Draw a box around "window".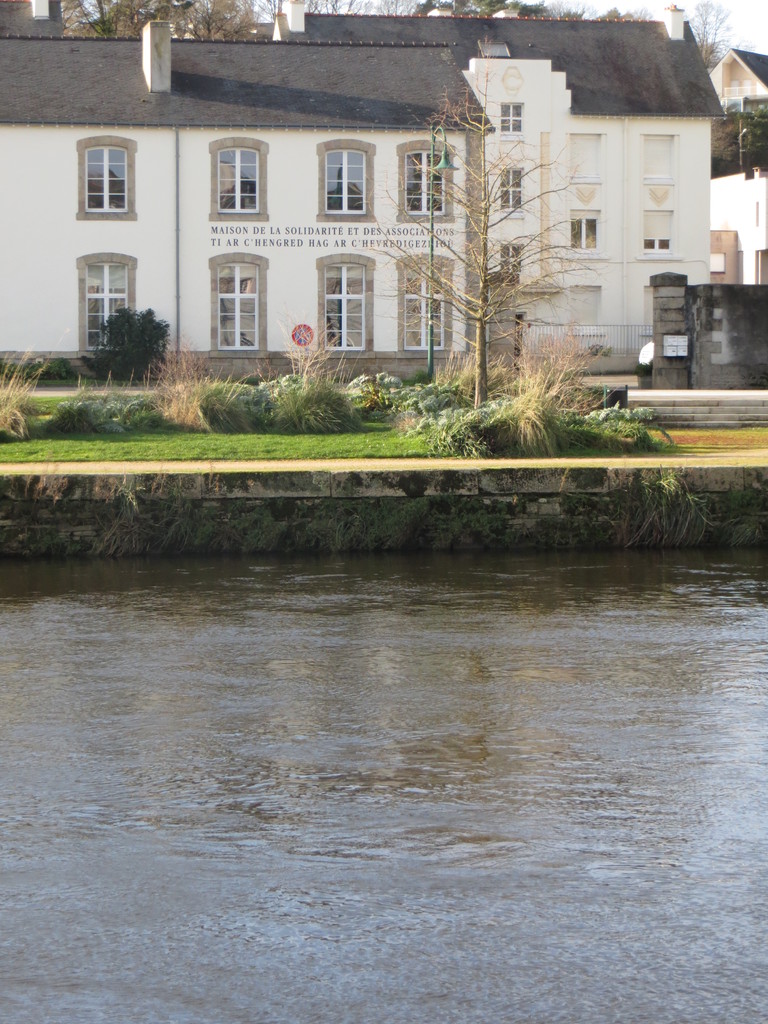
left=315, top=239, right=390, bottom=332.
